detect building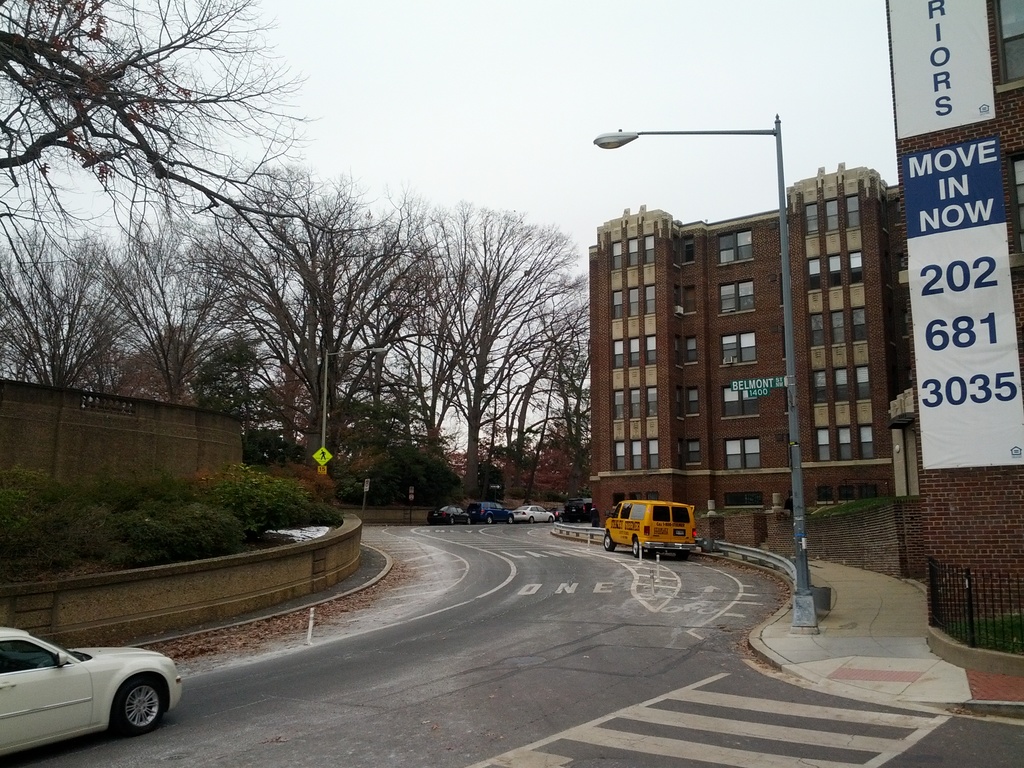
box=[586, 166, 916, 548]
